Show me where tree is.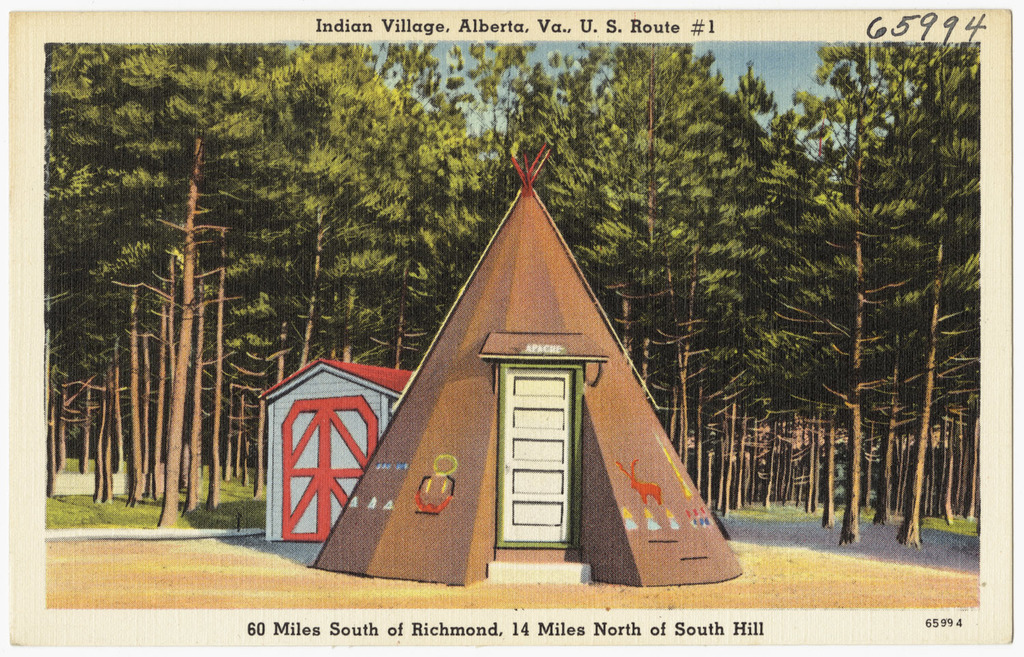
tree is at <region>668, 66, 784, 471</region>.
